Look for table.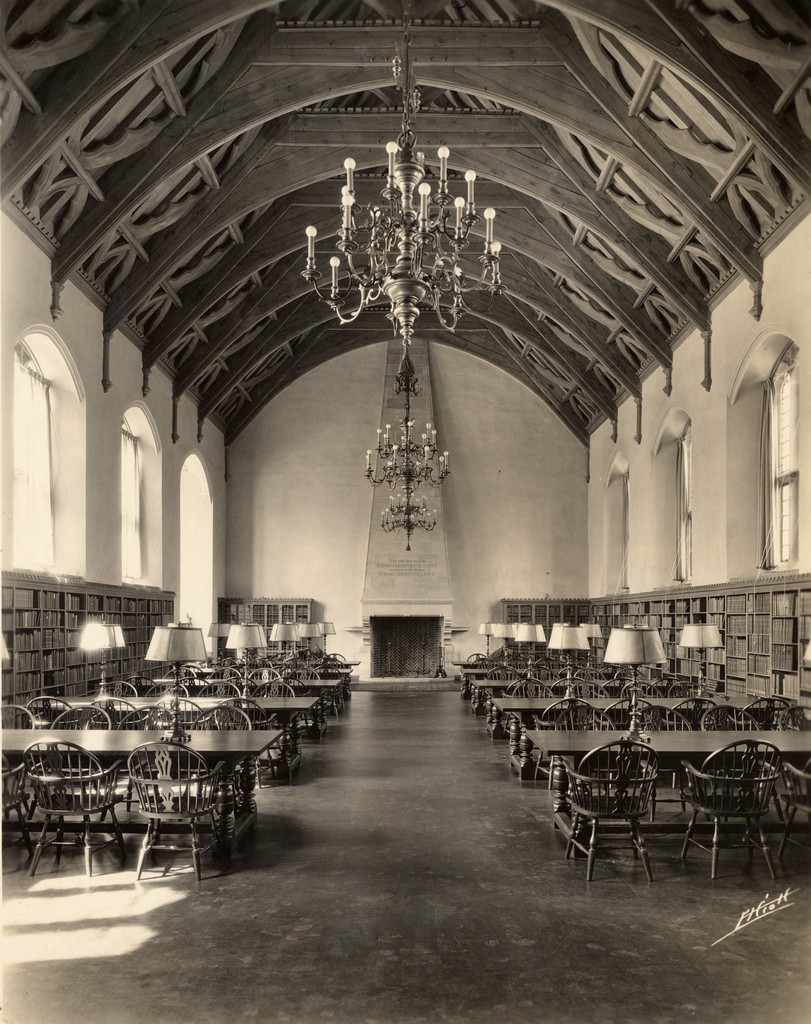
Found: pyautogui.locateOnScreen(0, 714, 278, 852).
